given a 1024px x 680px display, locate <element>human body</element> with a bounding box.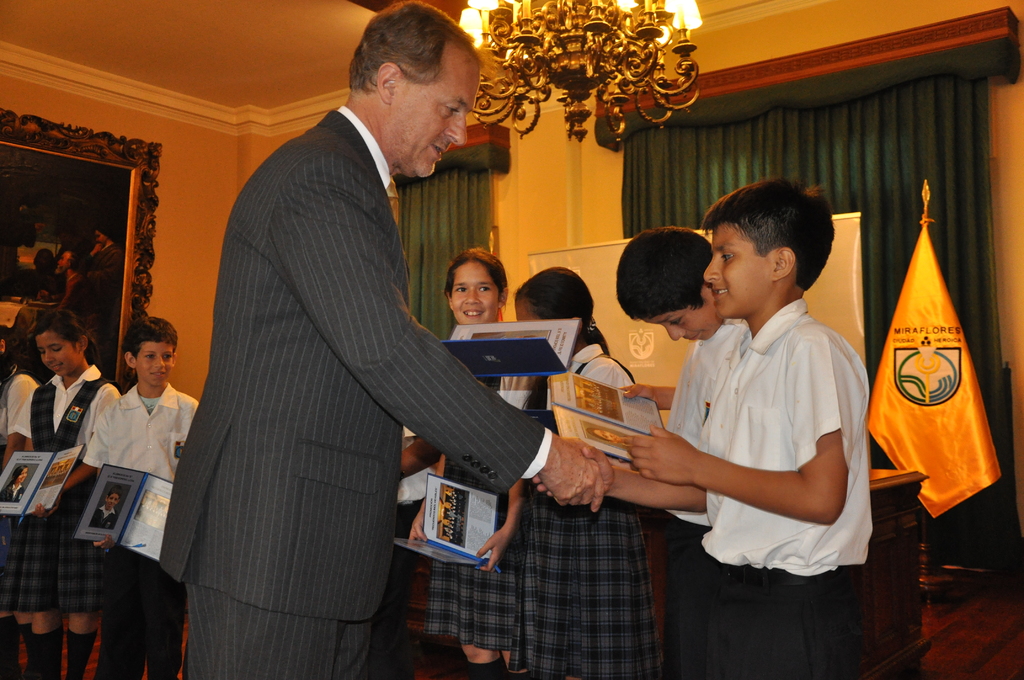
Located: (x1=521, y1=342, x2=655, y2=679).
